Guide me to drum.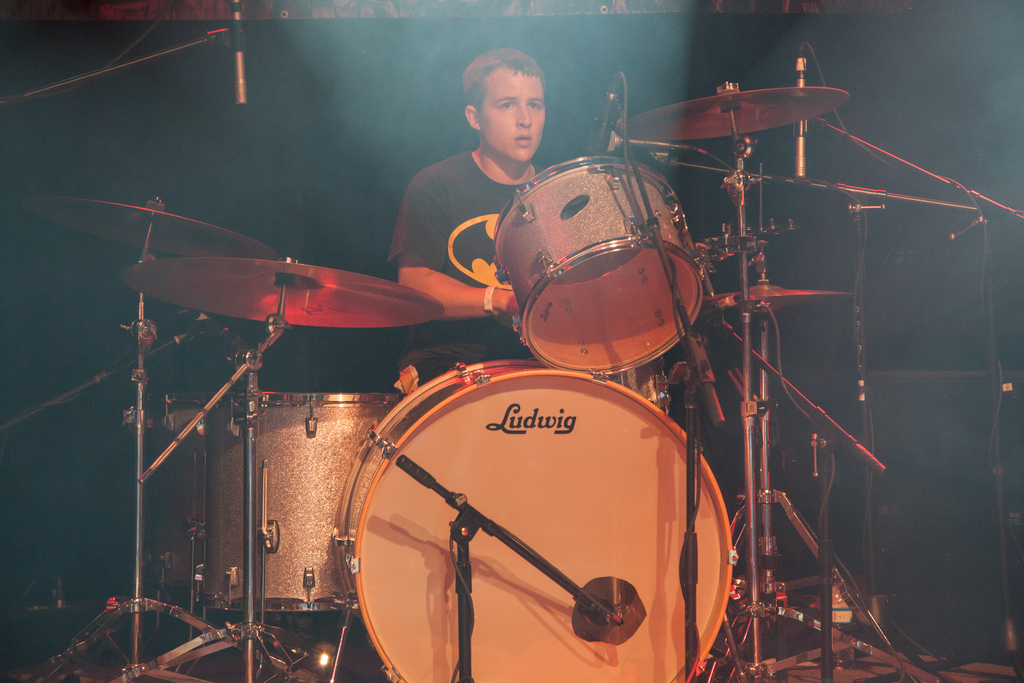
Guidance: 495 154 705 379.
